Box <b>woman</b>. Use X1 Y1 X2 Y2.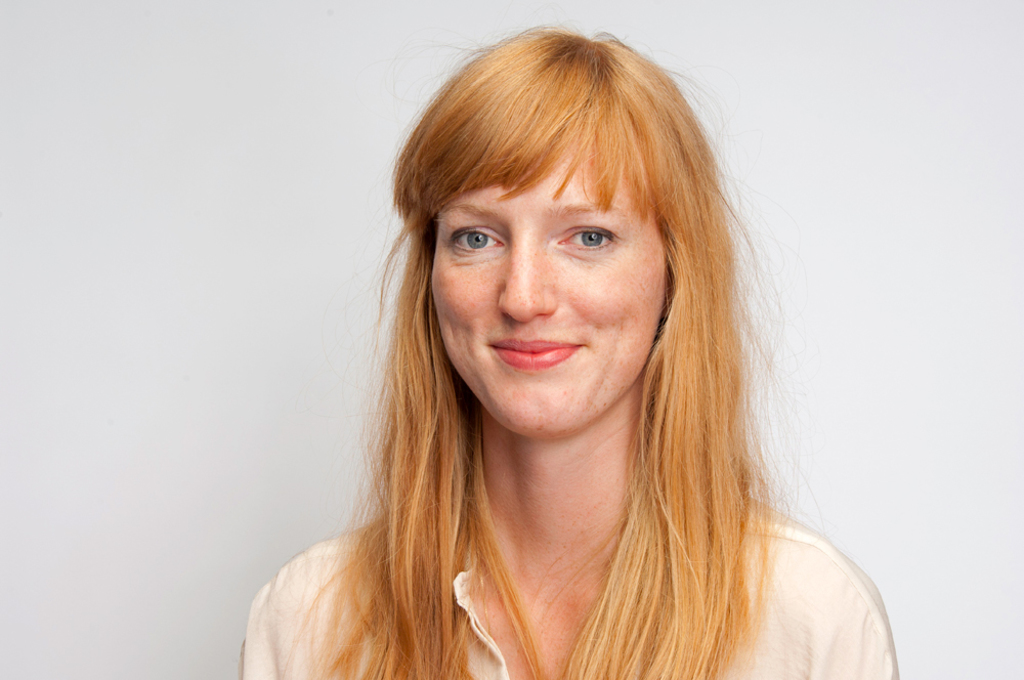
231 39 915 679.
